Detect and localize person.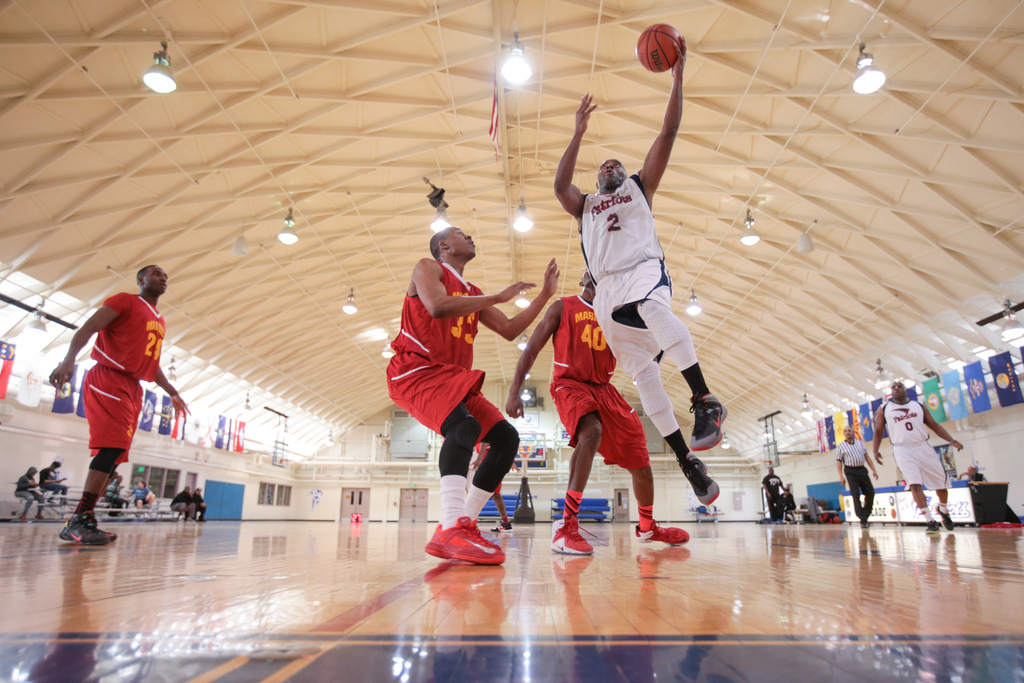
Localized at rect(378, 222, 563, 565).
